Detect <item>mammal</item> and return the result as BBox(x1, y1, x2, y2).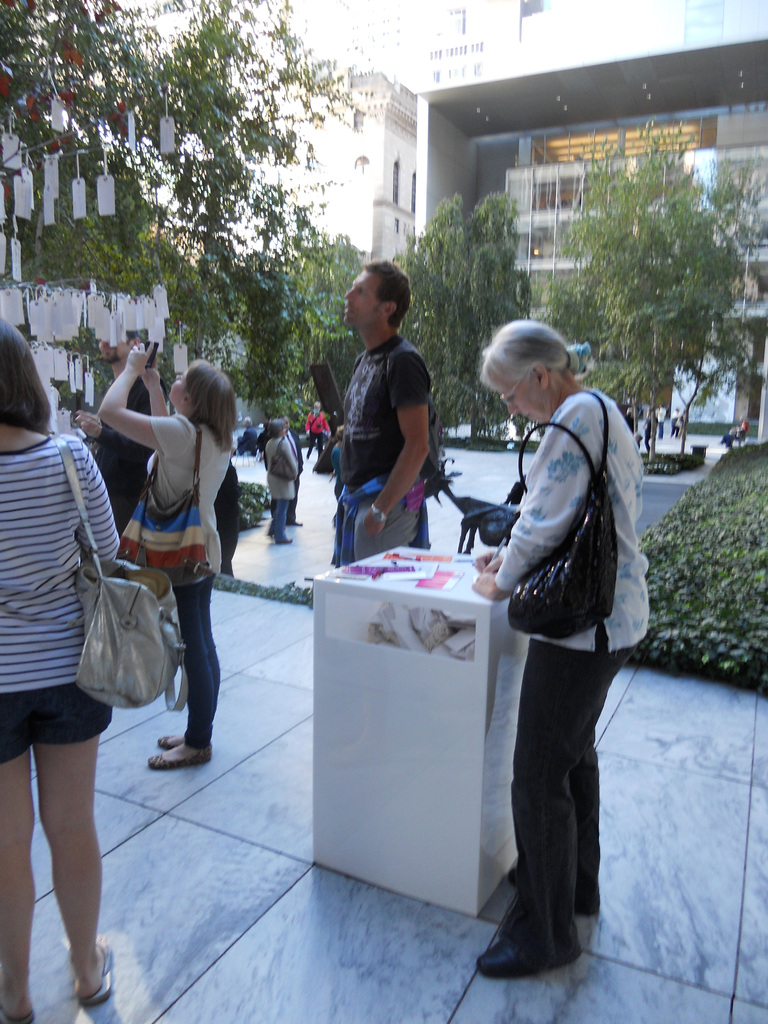
BBox(262, 419, 300, 545).
